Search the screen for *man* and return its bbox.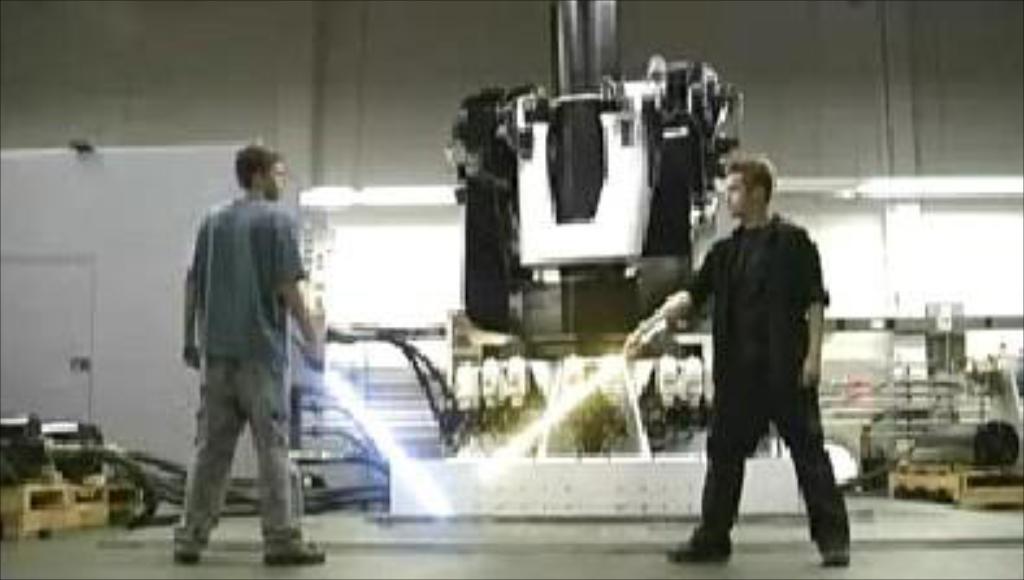
Found: select_region(632, 148, 852, 562).
